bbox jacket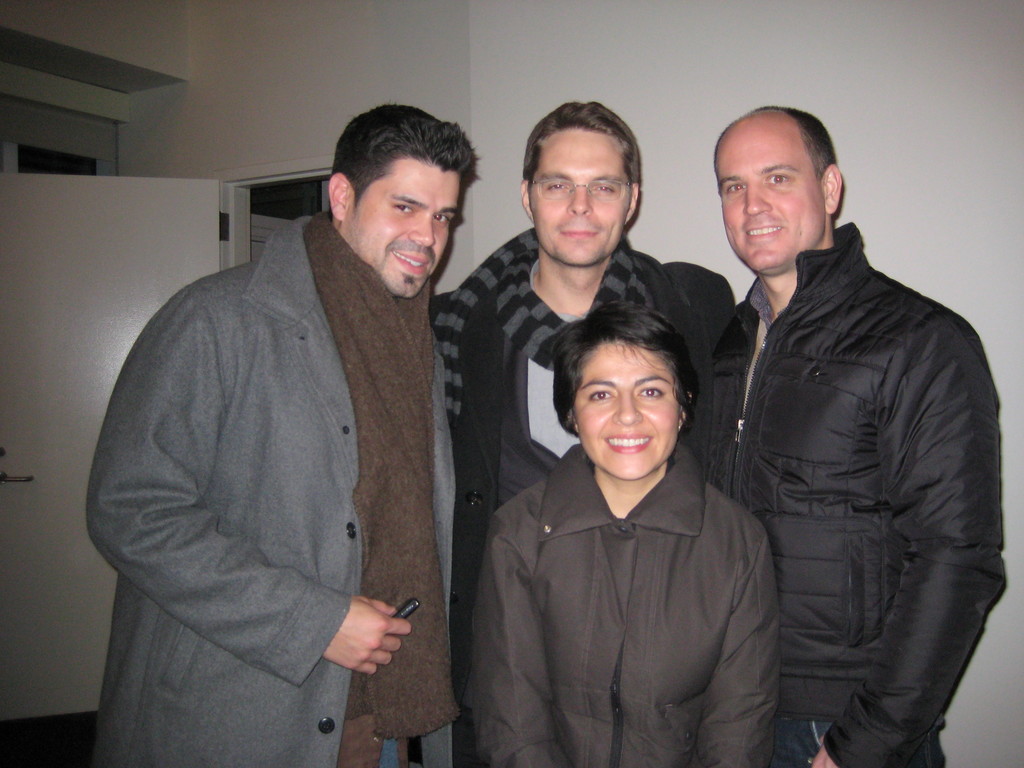
676 216 1014 767
